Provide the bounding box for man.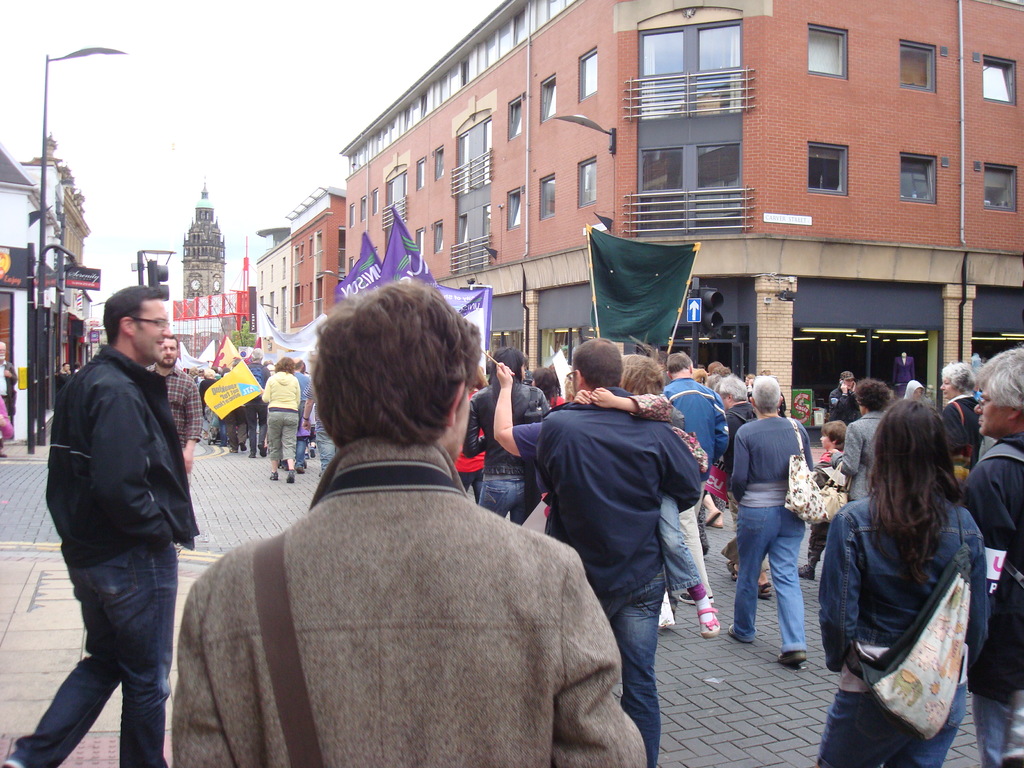
[299, 379, 336, 477].
